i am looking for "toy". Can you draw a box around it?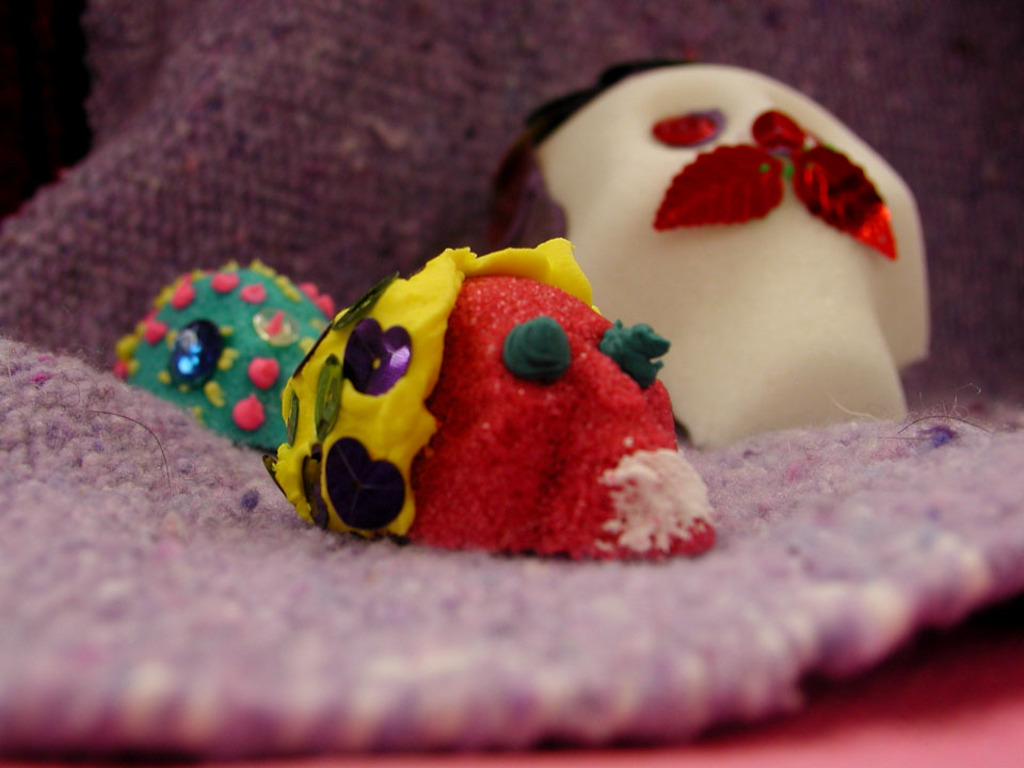
Sure, the bounding box is rect(47, 301, 122, 369).
